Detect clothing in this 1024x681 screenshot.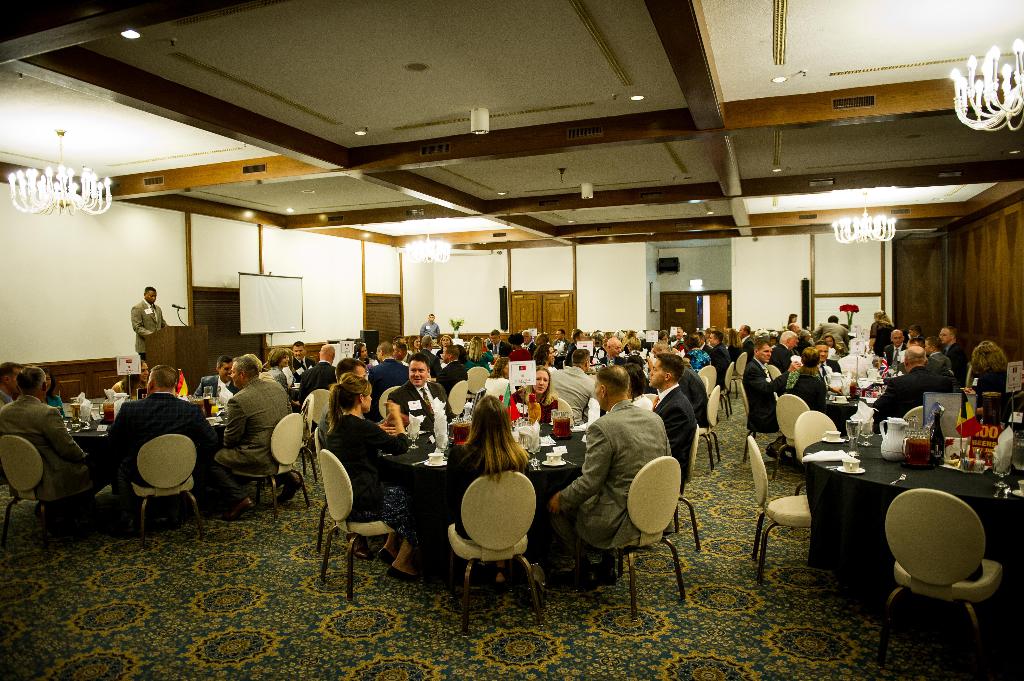
Detection: <region>643, 376, 693, 498</region>.
